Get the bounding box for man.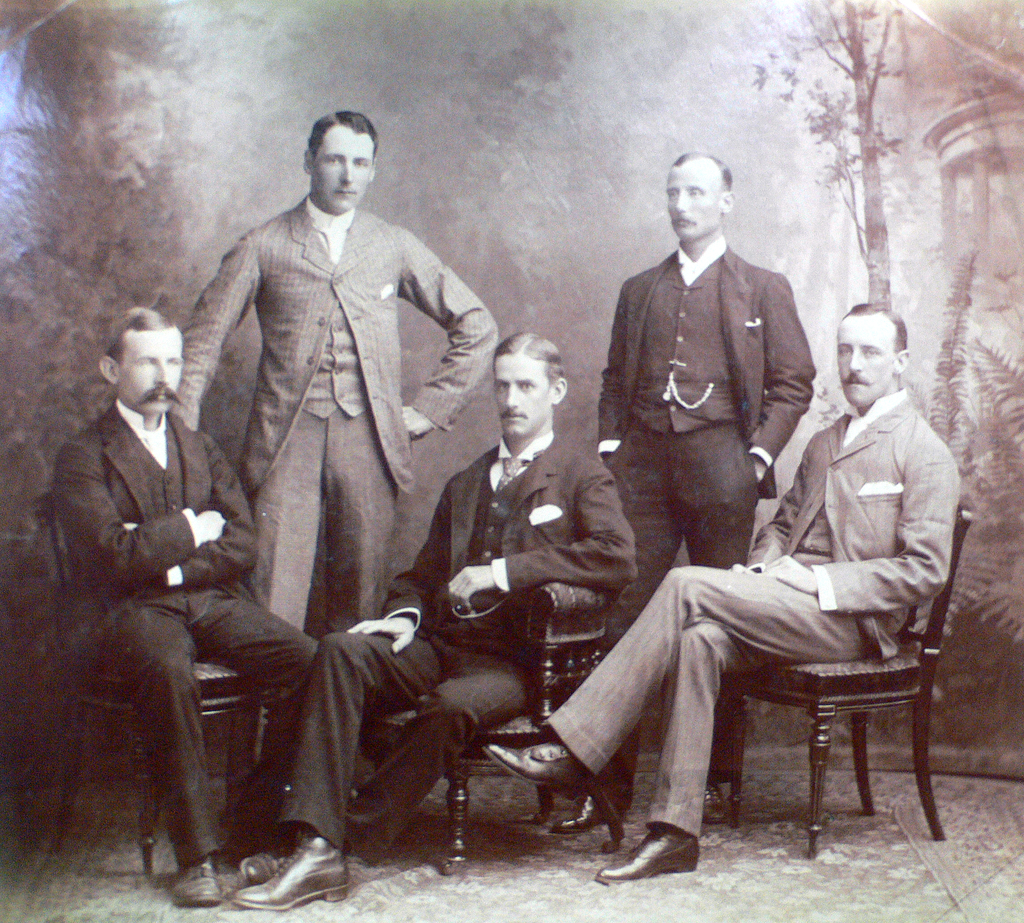
x1=234, y1=319, x2=639, y2=906.
